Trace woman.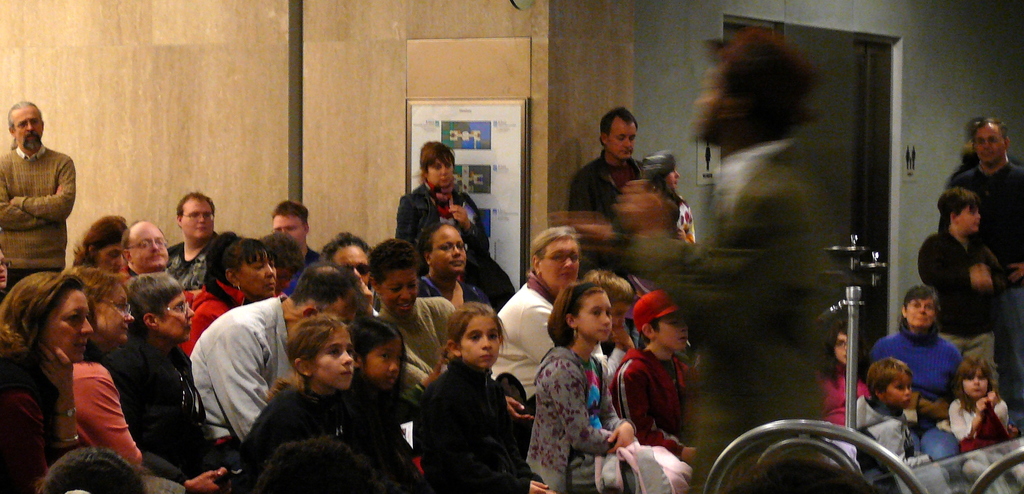
Traced to (866, 283, 963, 455).
